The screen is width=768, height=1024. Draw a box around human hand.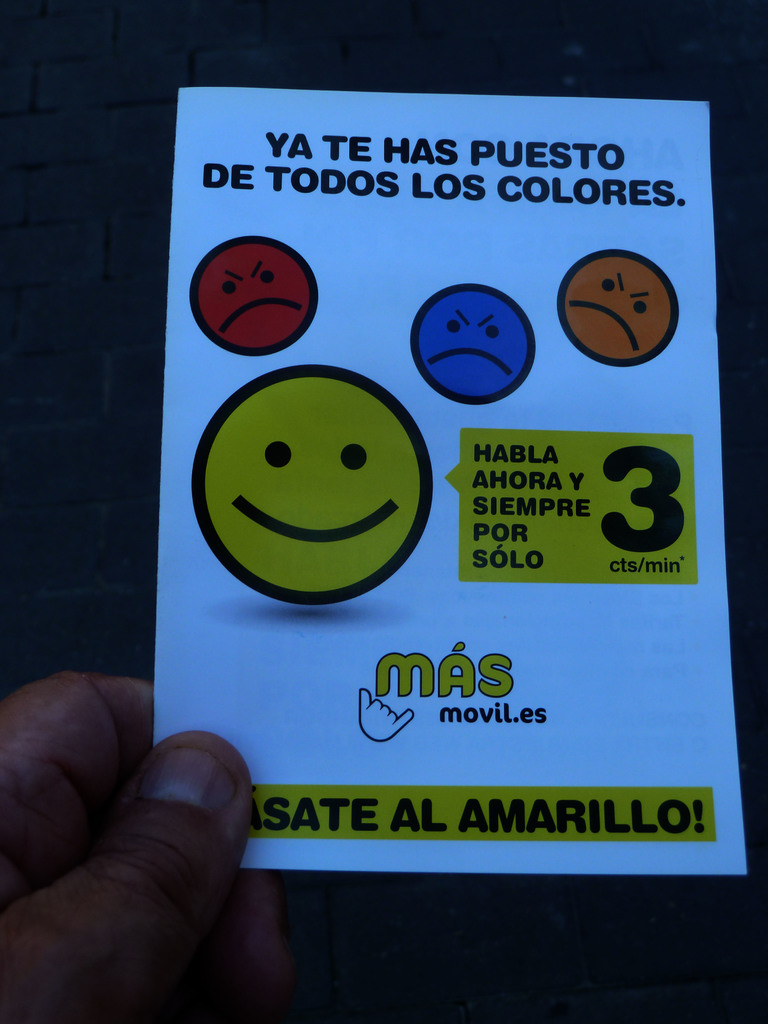
pyautogui.locateOnScreen(0, 646, 163, 877).
